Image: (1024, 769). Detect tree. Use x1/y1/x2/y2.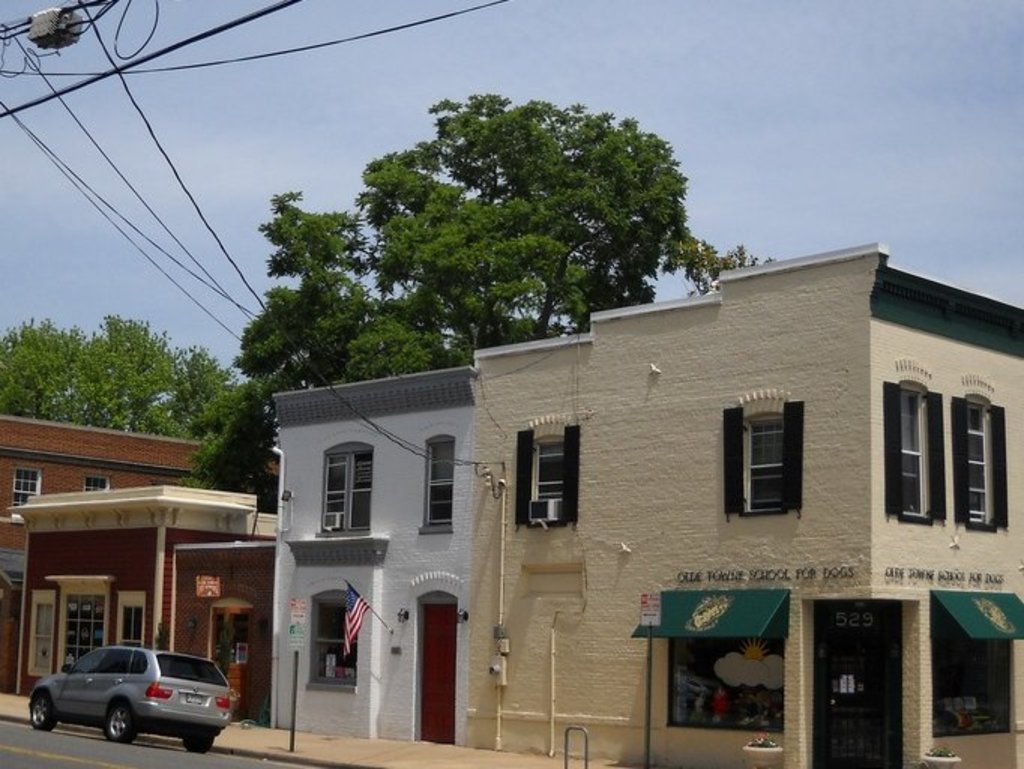
230/92/766/384.
